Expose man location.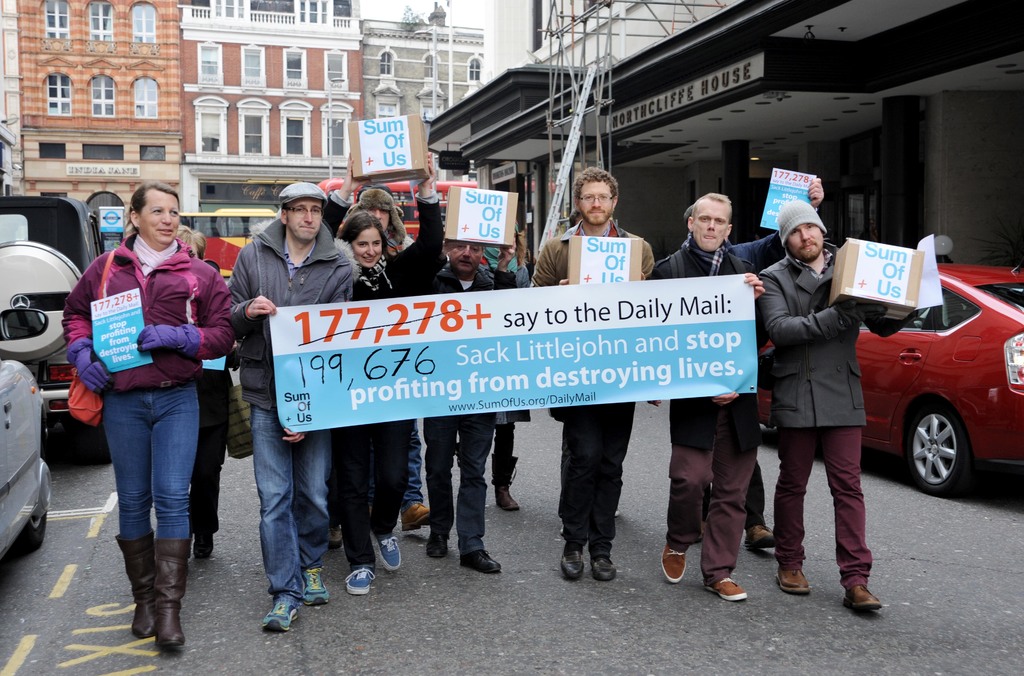
Exposed at (228,177,362,636).
